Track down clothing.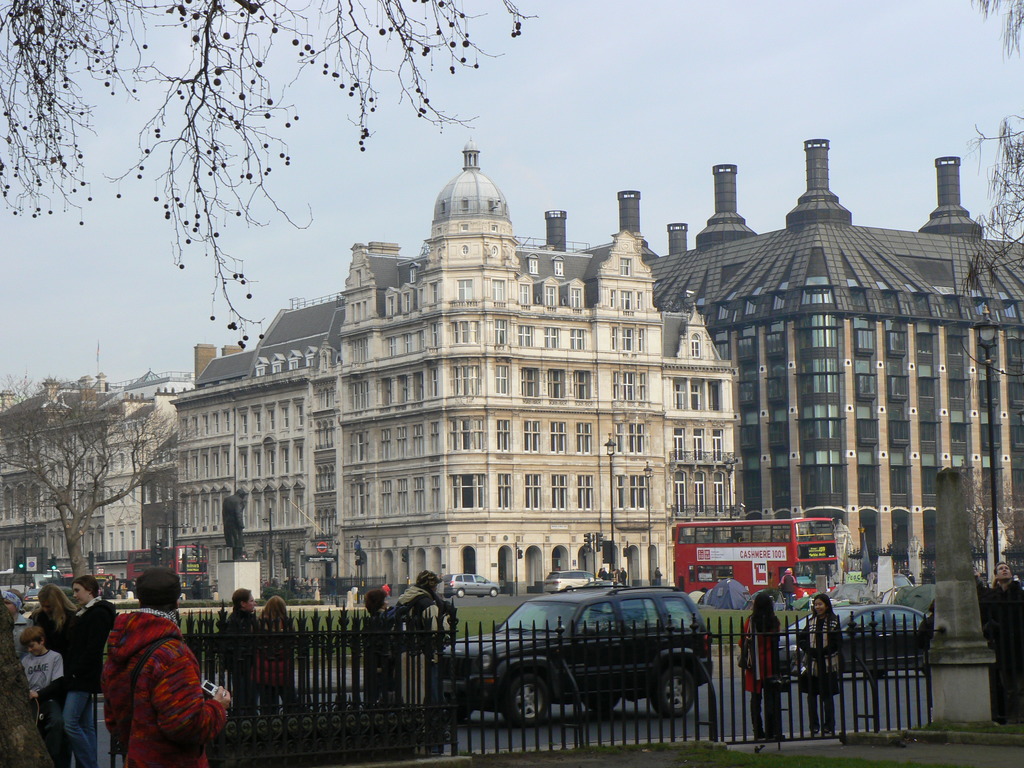
Tracked to box(13, 614, 36, 646).
